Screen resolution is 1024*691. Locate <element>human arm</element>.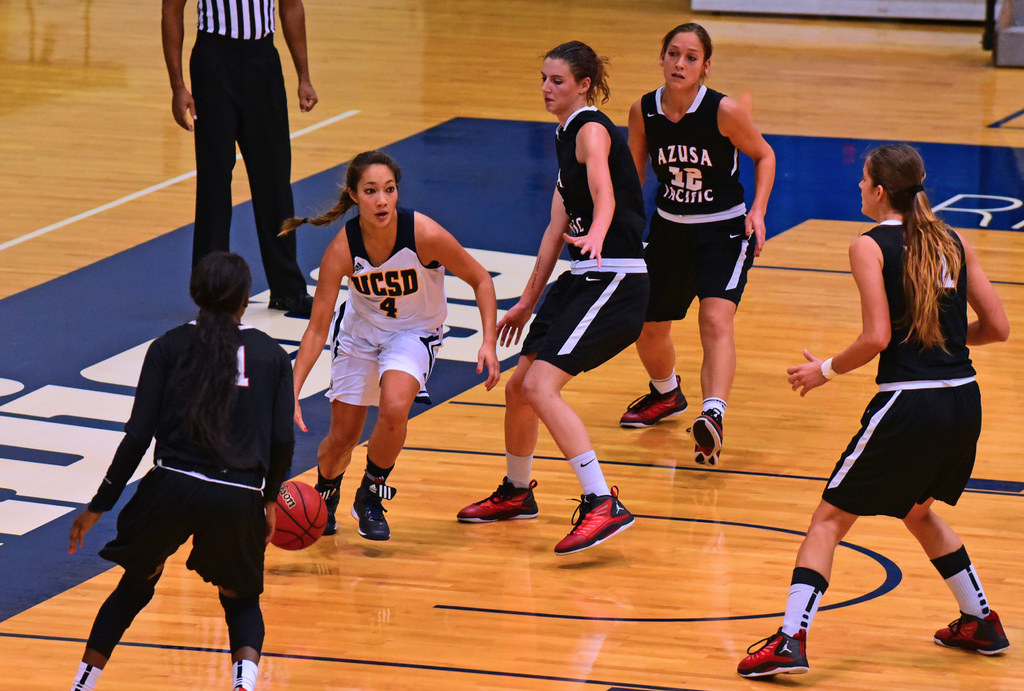
(x1=275, y1=0, x2=319, y2=116).
